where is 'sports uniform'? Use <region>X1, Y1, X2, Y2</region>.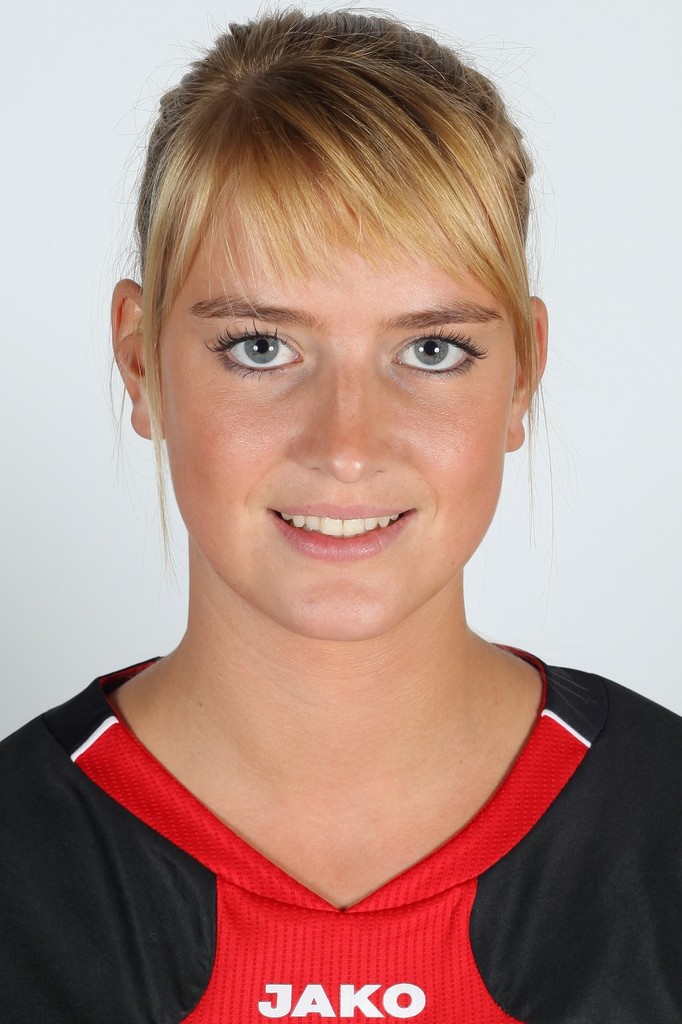
<region>0, 643, 681, 1023</region>.
